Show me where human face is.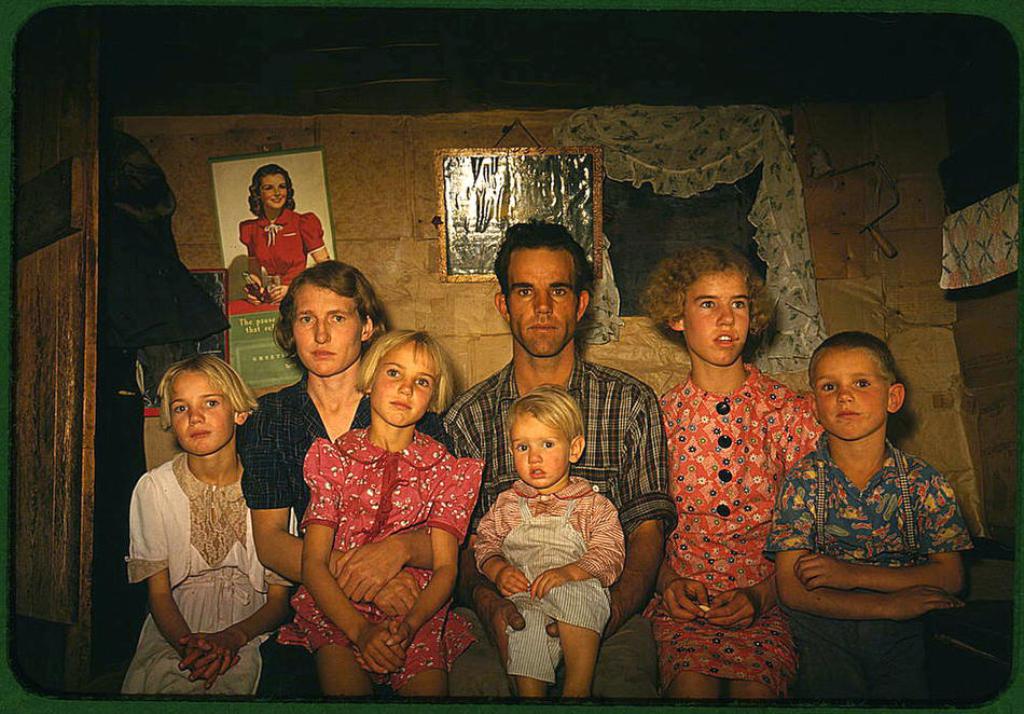
human face is at 808 346 885 442.
